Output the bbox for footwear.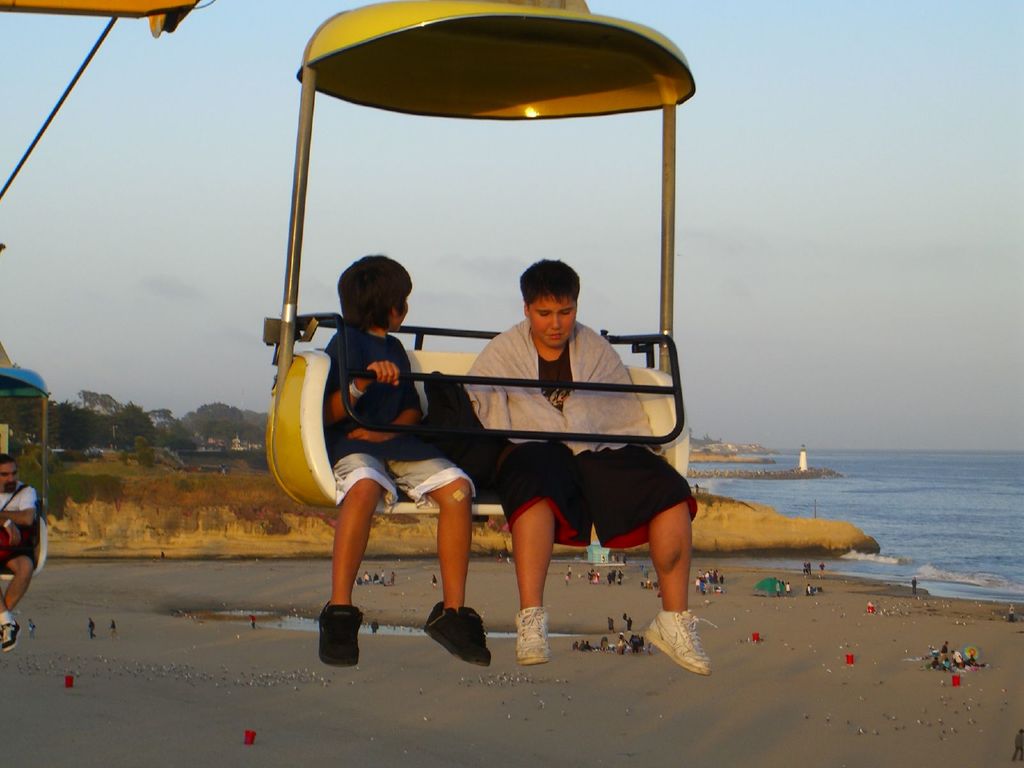
region(515, 600, 555, 666).
